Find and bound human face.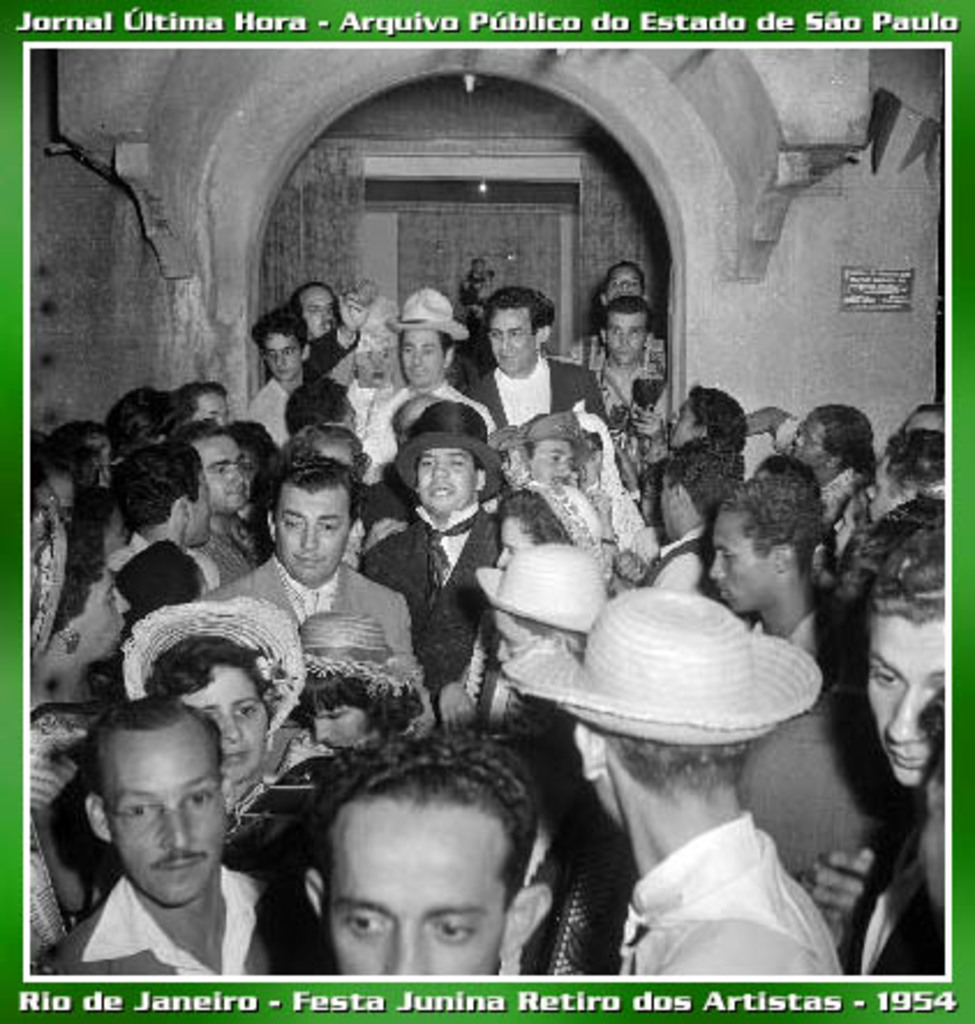
Bound: left=795, top=425, right=823, bottom=460.
